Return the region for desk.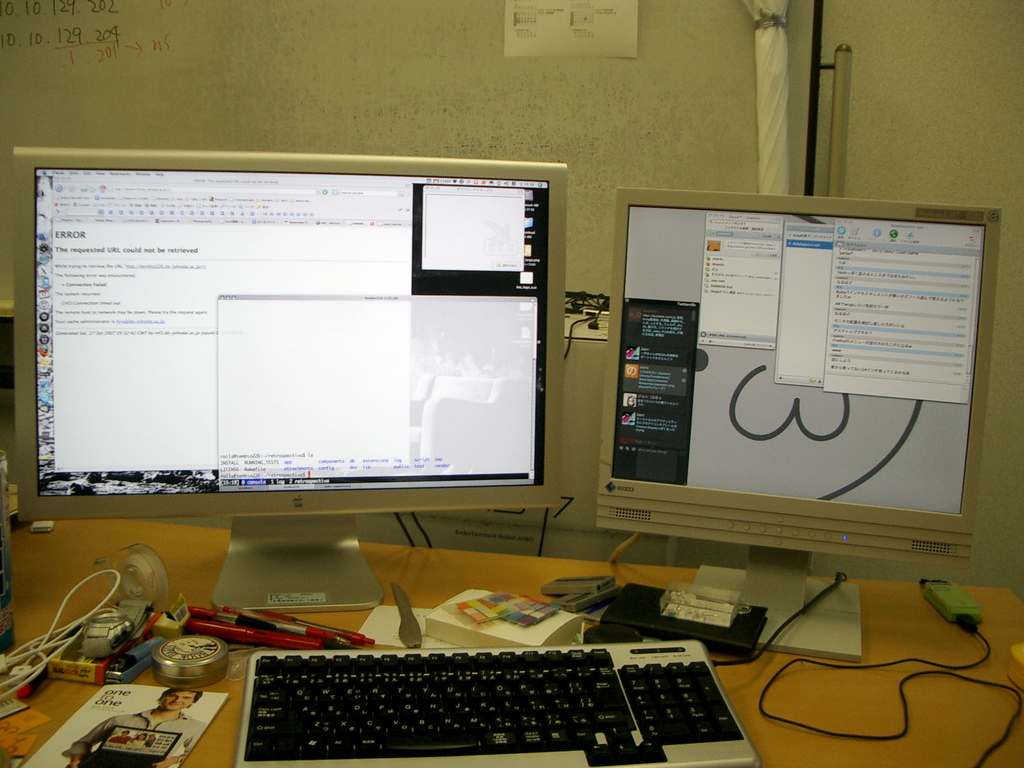
bbox=[13, 525, 1019, 766].
